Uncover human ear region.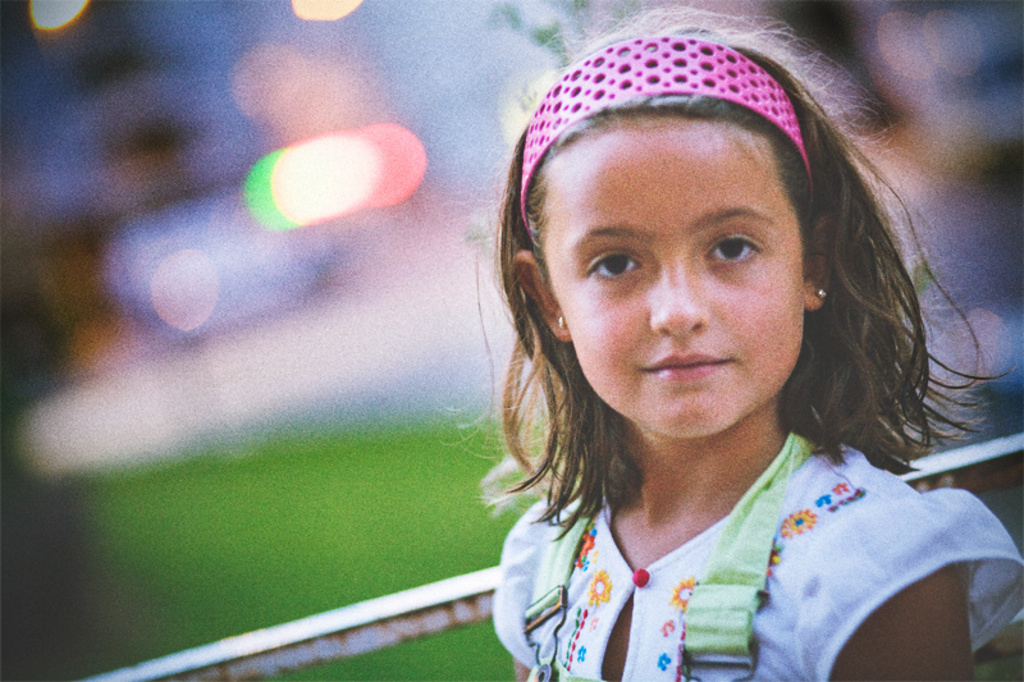
Uncovered: [left=801, top=215, right=836, bottom=311].
